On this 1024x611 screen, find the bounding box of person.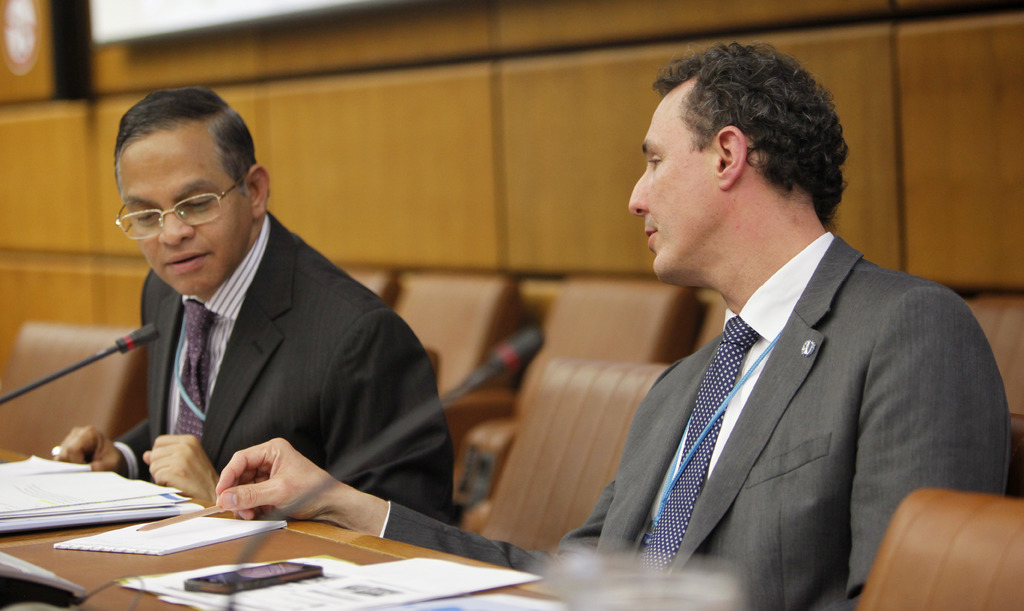
Bounding box: region(214, 42, 1010, 610).
